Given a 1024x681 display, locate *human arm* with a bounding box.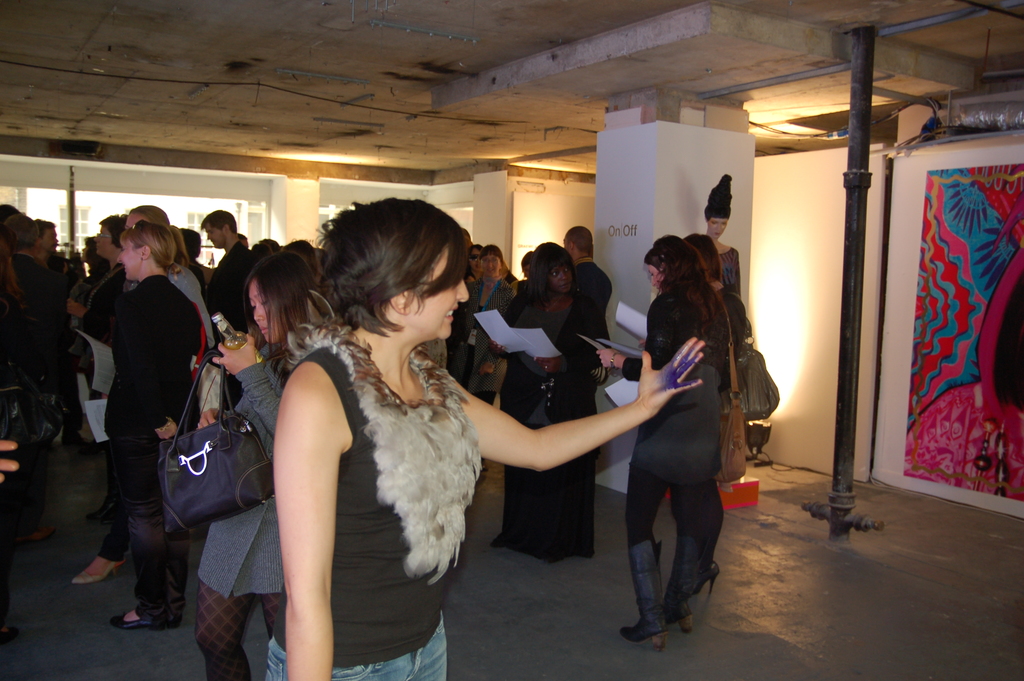
Located: <bbox>533, 293, 605, 377</bbox>.
